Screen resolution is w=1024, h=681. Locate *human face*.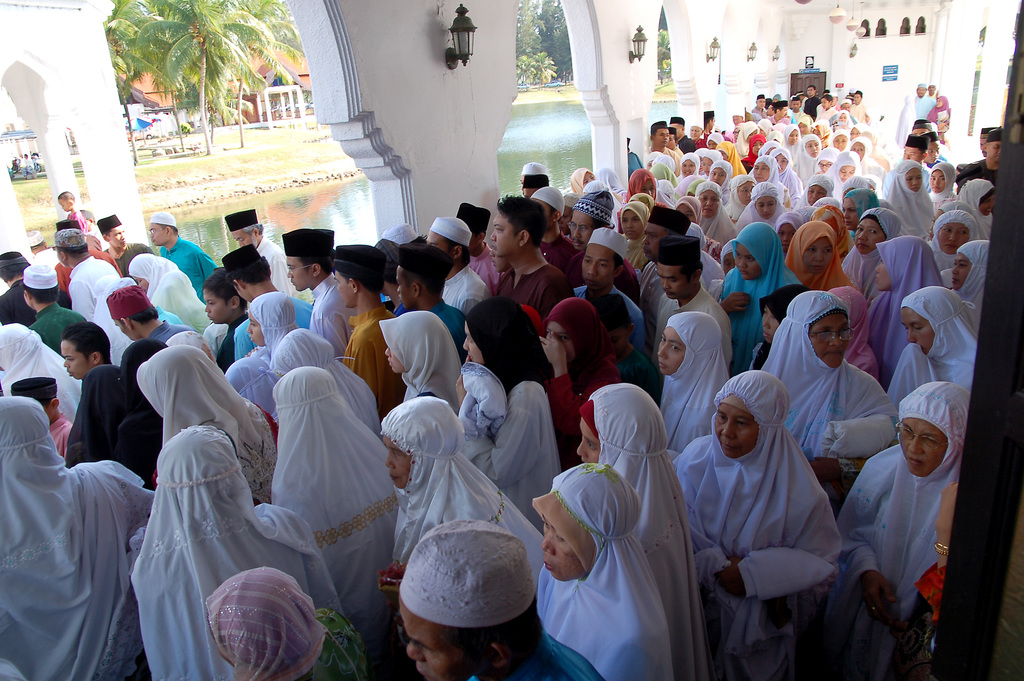
<region>59, 341, 90, 380</region>.
